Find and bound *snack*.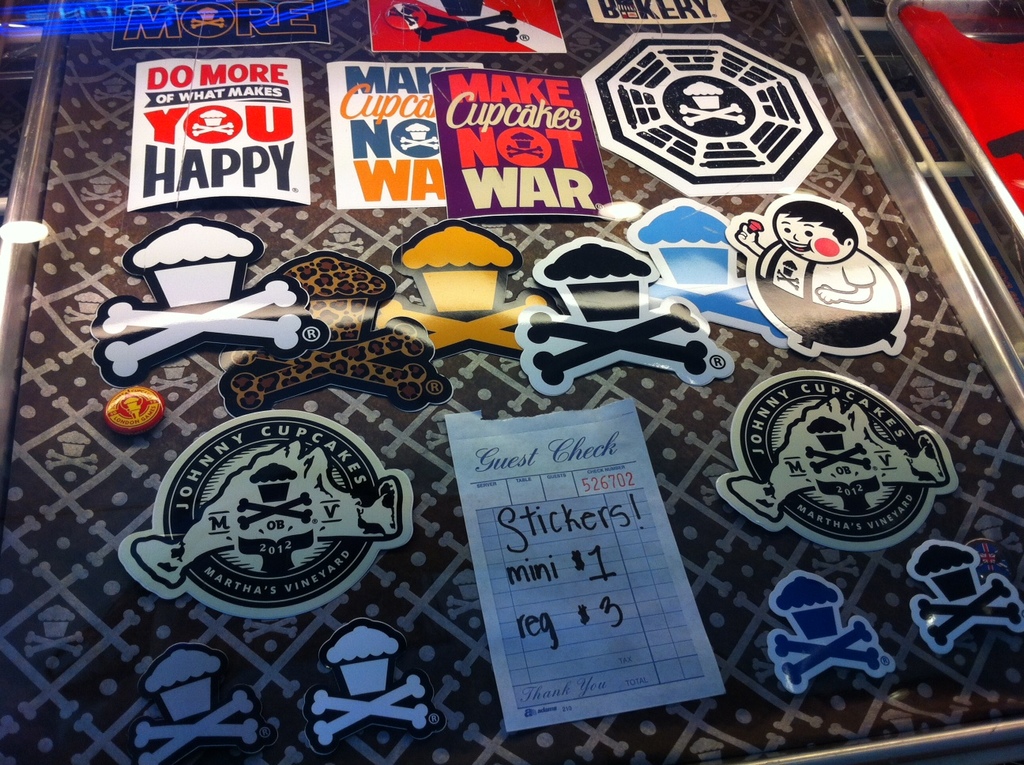
Bound: [left=637, top=201, right=728, bottom=292].
